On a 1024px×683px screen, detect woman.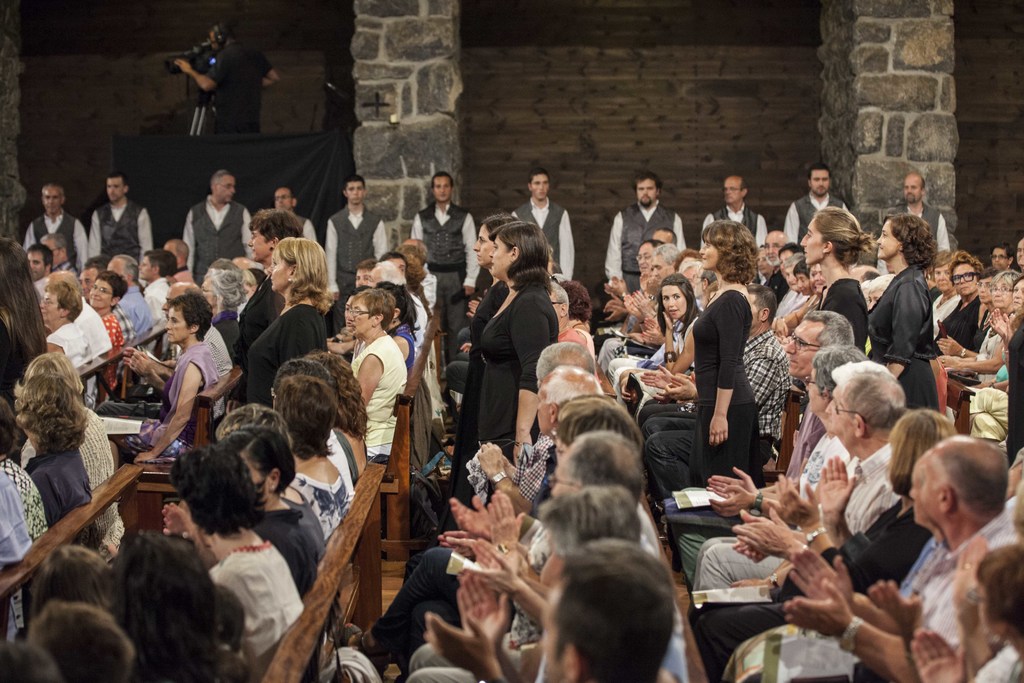
769,249,811,320.
